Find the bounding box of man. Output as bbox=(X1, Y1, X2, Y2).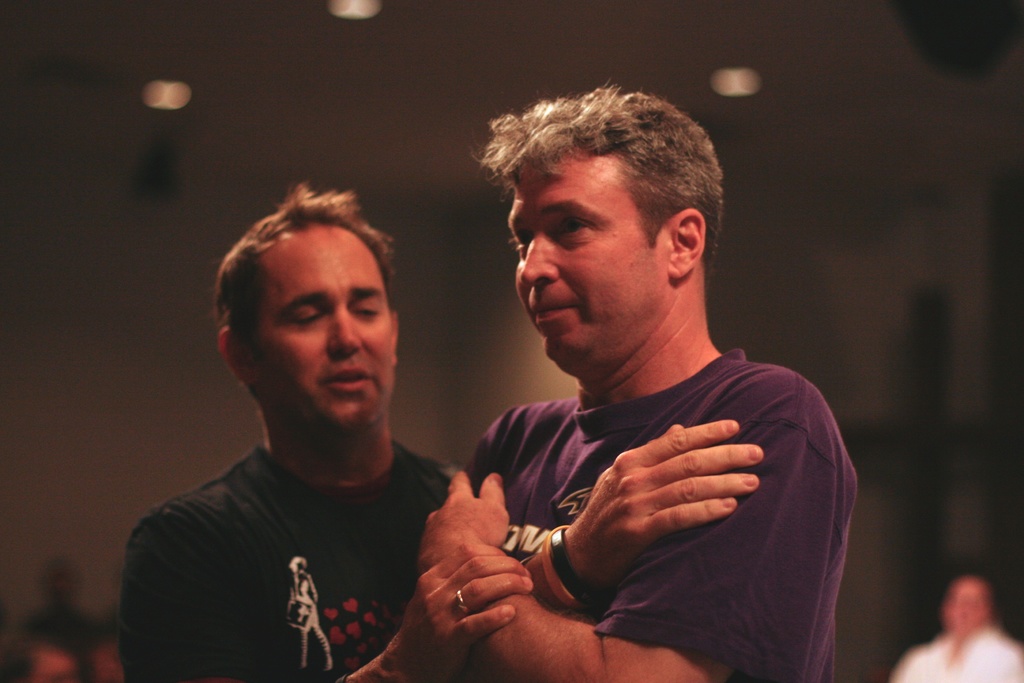
bbox=(388, 99, 882, 672).
